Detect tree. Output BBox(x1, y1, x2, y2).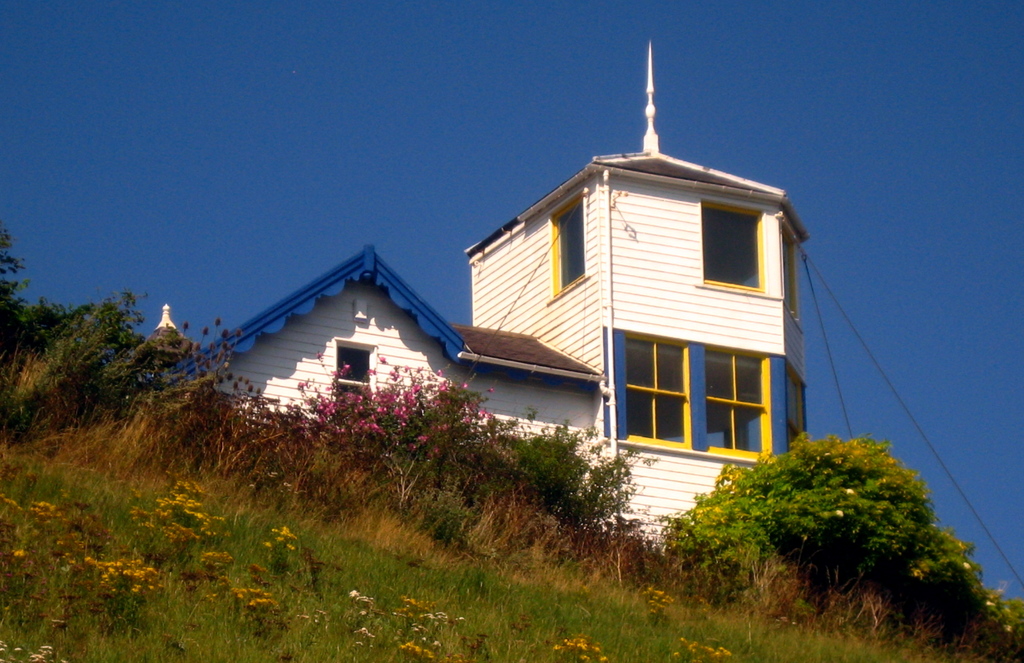
BBox(674, 411, 984, 607).
